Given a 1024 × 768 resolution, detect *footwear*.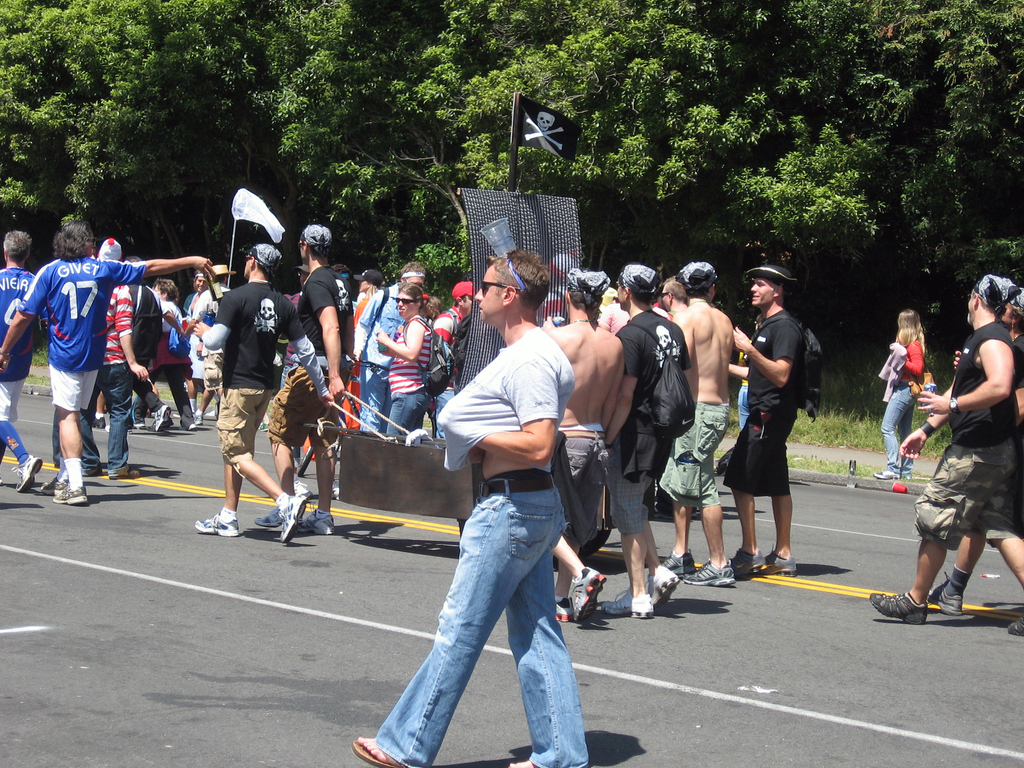
x1=298, y1=511, x2=335, y2=537.
